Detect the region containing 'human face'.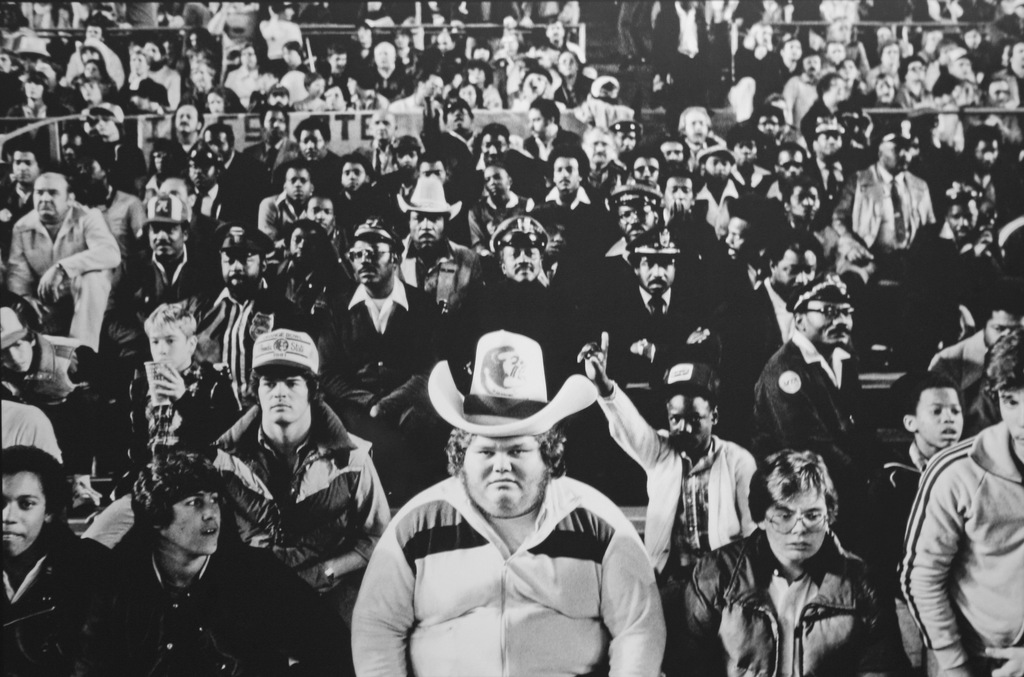
810 292 854 353.
